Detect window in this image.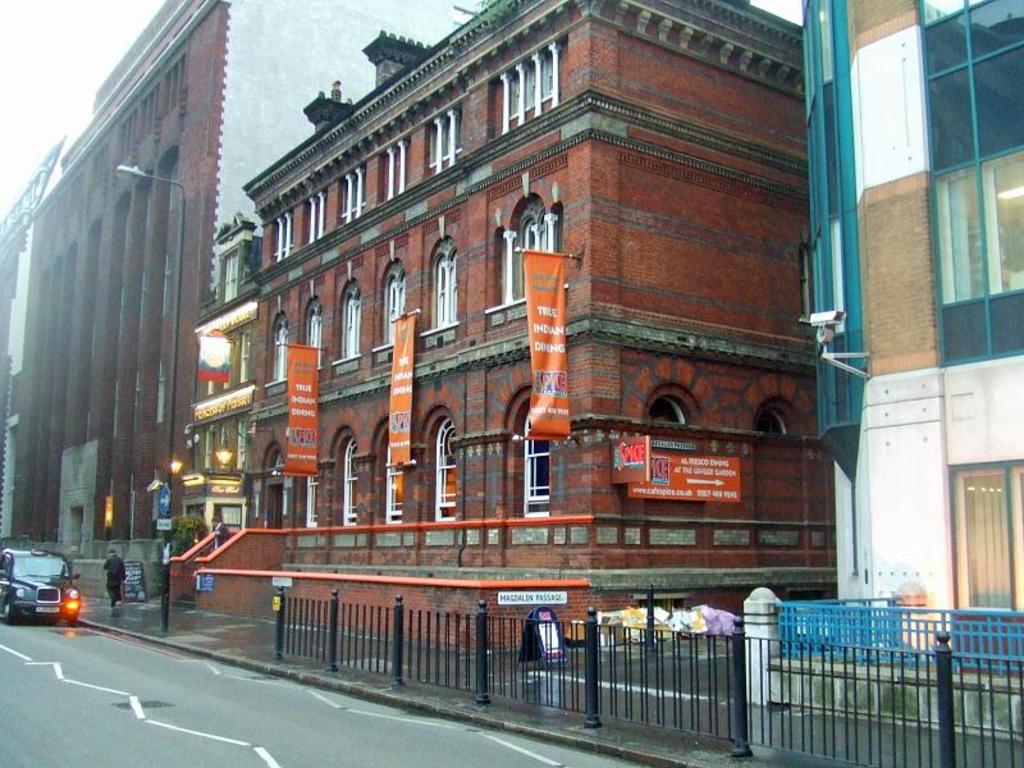
Detection: rect(301, 292, 326, 371).
